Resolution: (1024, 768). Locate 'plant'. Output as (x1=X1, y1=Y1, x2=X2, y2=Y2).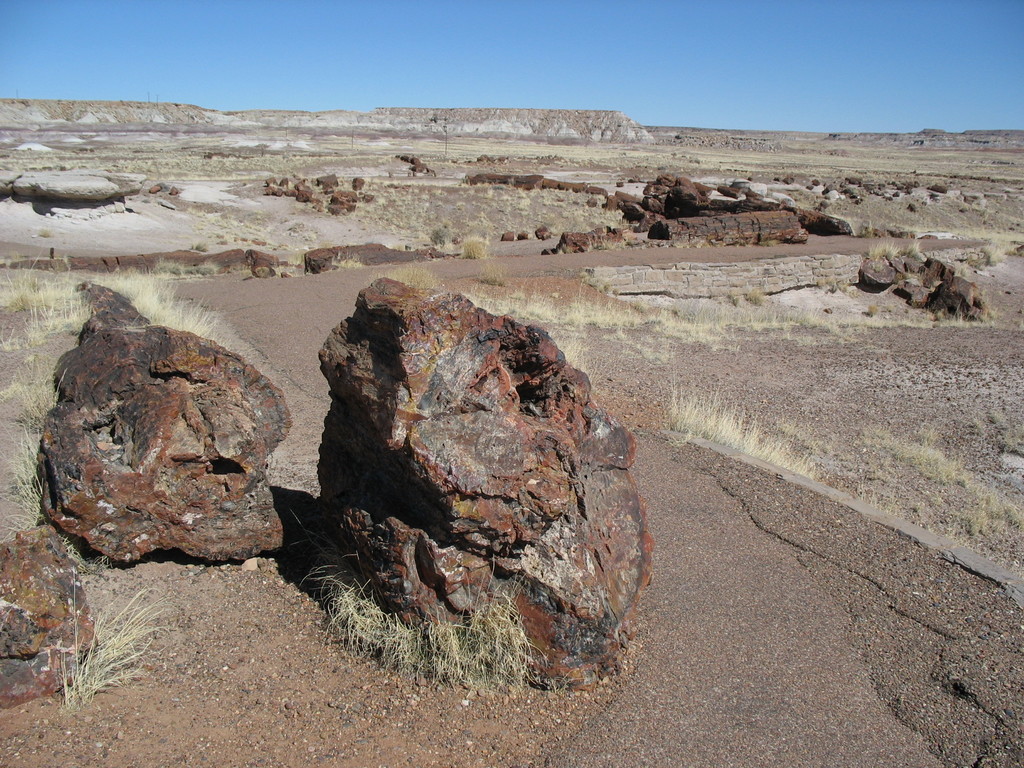
(x1=2, y1=360, x2=65, y2=428).
